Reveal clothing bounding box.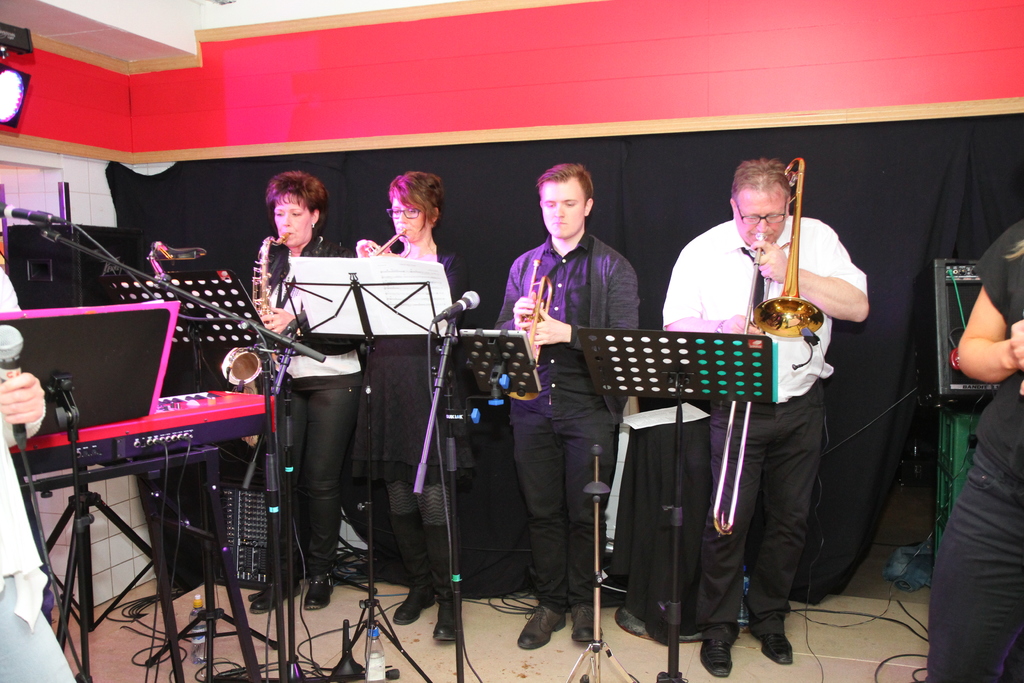
Revealed: 653 213 873 641.
